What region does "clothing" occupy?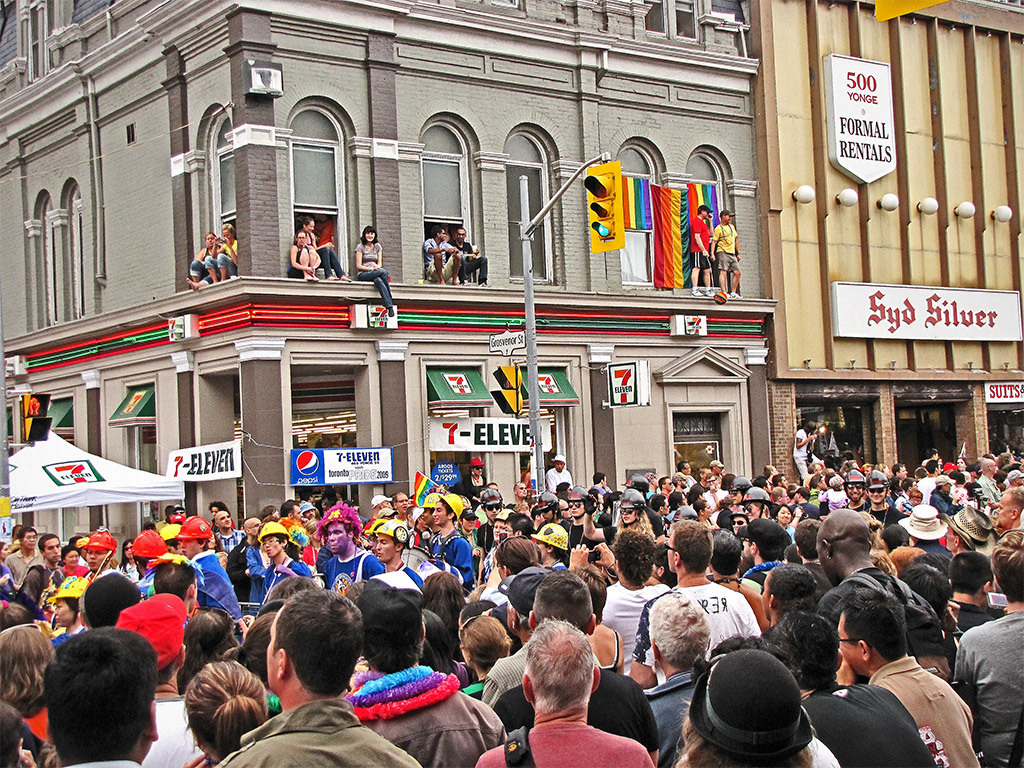
(711,475,729,491).
